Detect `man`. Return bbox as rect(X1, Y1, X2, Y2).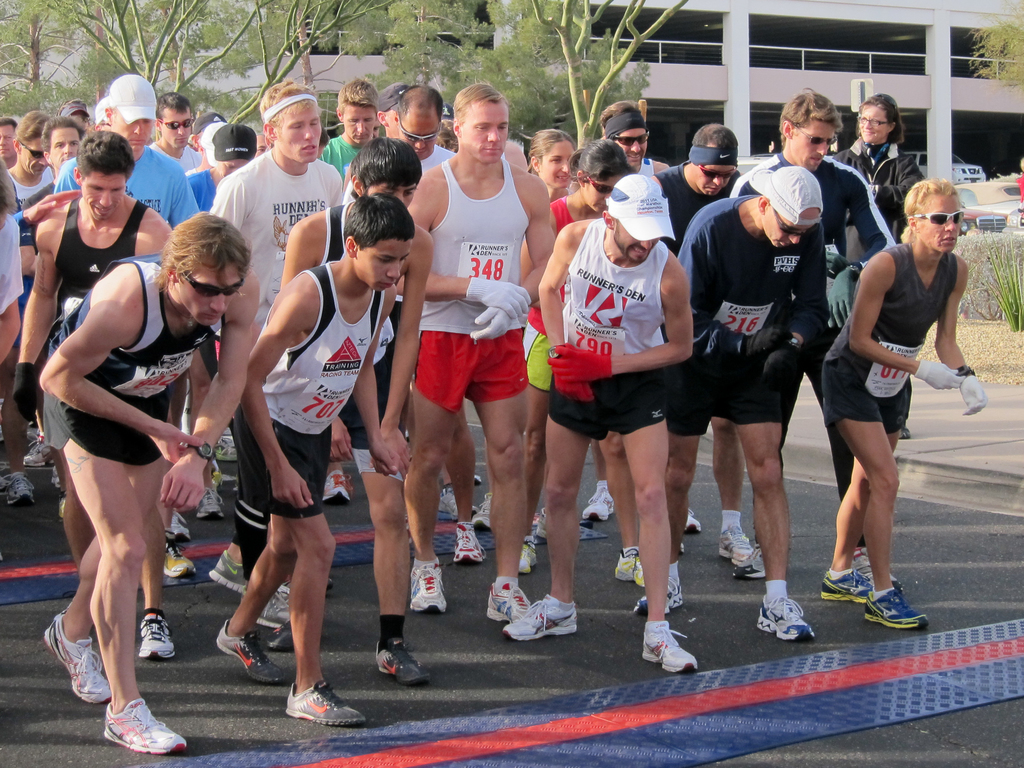
rect(682, 114, 858, 608).
